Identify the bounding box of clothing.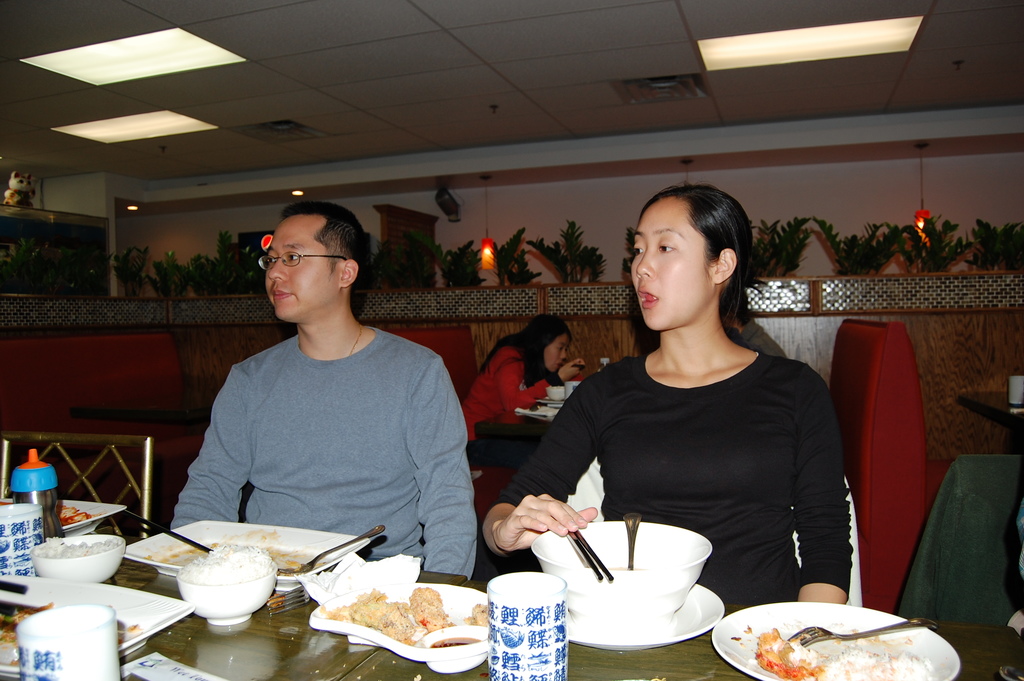
box=[171, 274, 472, 577].
